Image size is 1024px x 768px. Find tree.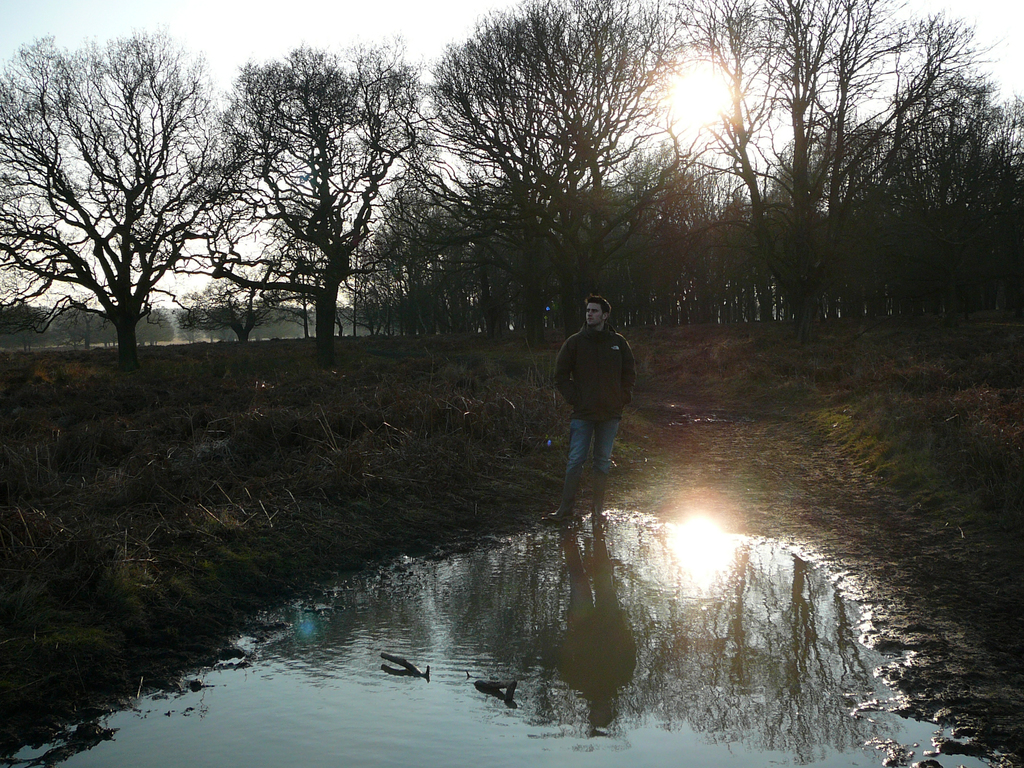
{"x1": 222, "y1": 35, "x2": 433, "y2": 340}.
